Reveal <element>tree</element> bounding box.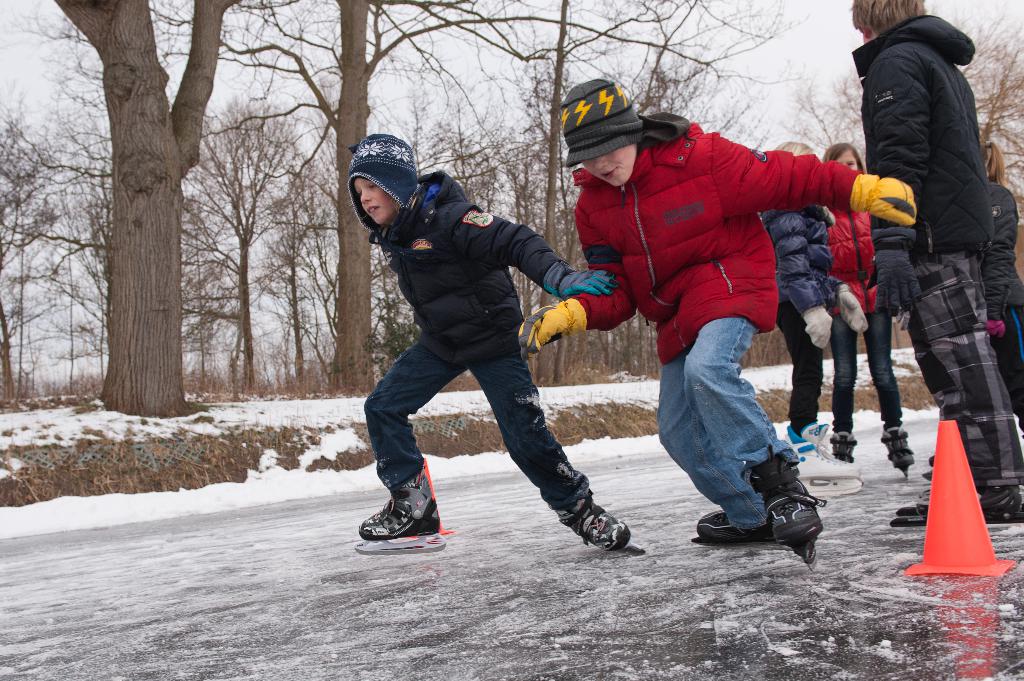
Revealed: select_region(74, 31, 208, 399).
